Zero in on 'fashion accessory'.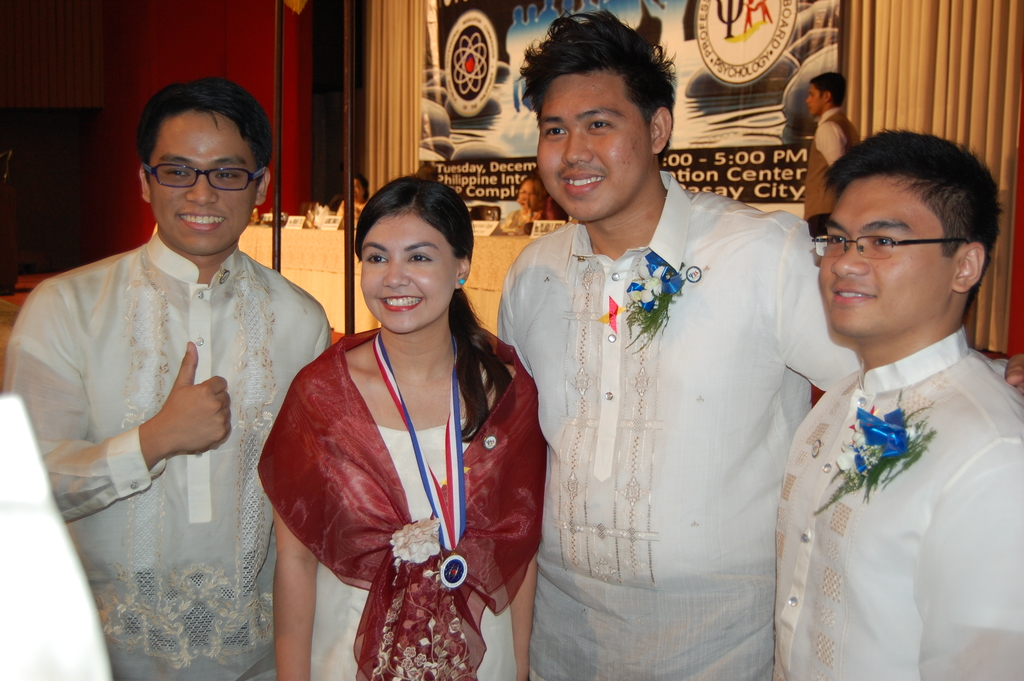
Zeroed in: <box>455,276,464,286</box>.
